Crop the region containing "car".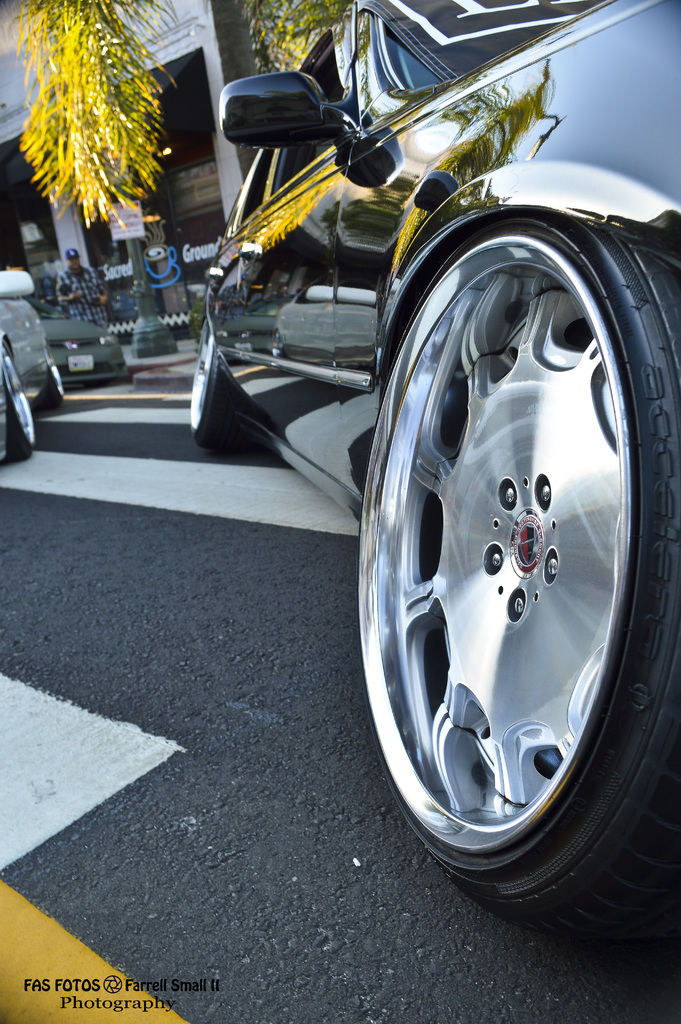
Crop region: 188 1 680 942.
